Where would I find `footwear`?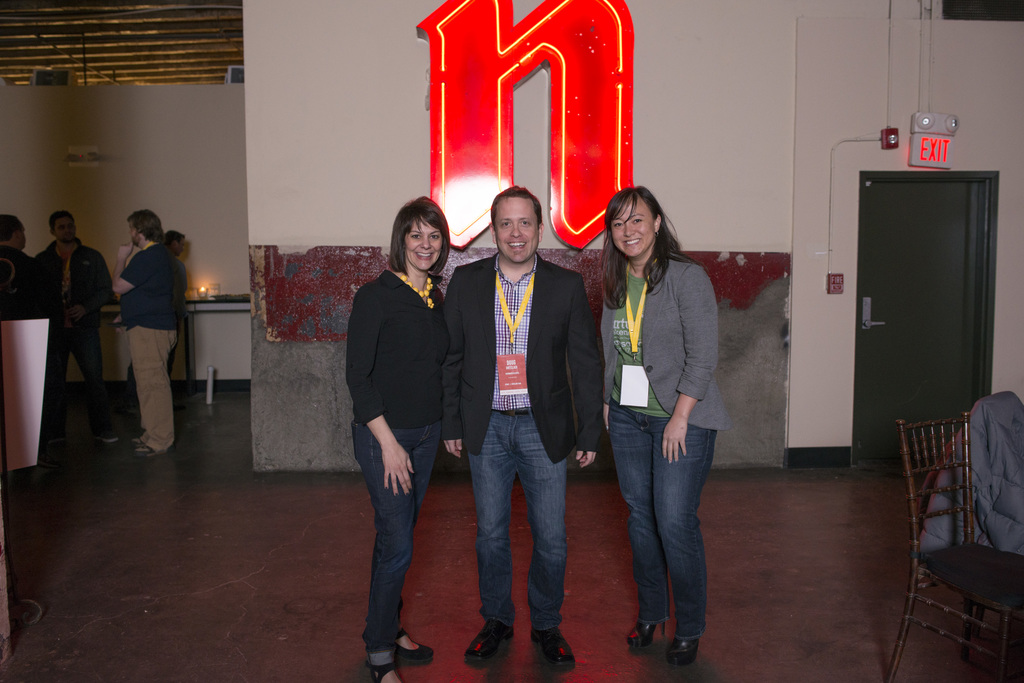
At Rect(465, 620, 505, 660).
